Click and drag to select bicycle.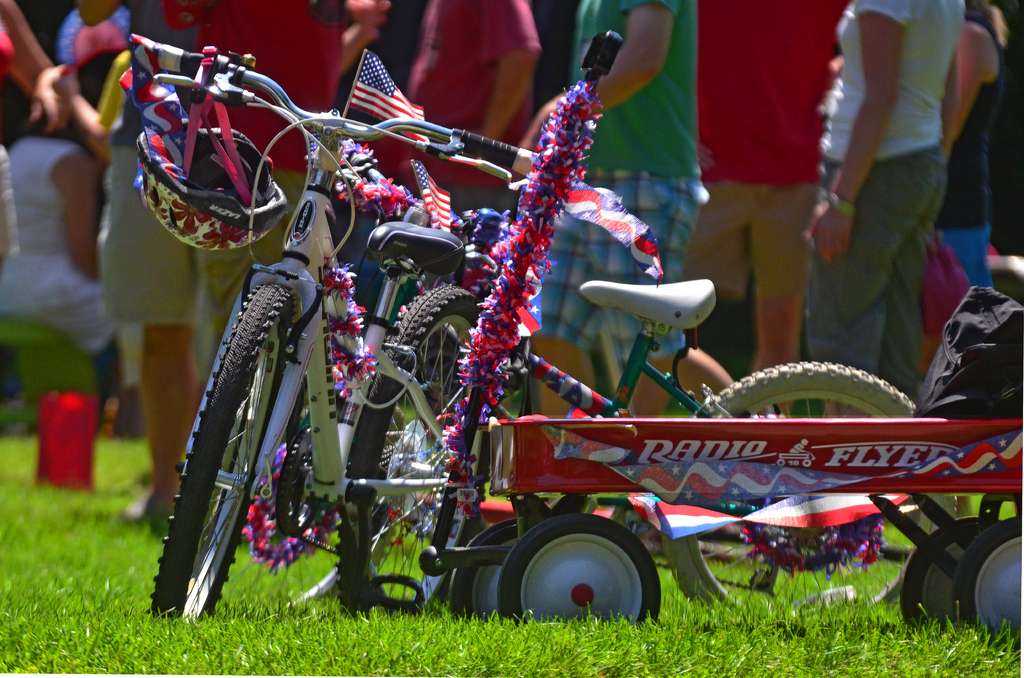
Selection: {"left": 131, "top": 32, "right": 486, "bottom": 623}.
